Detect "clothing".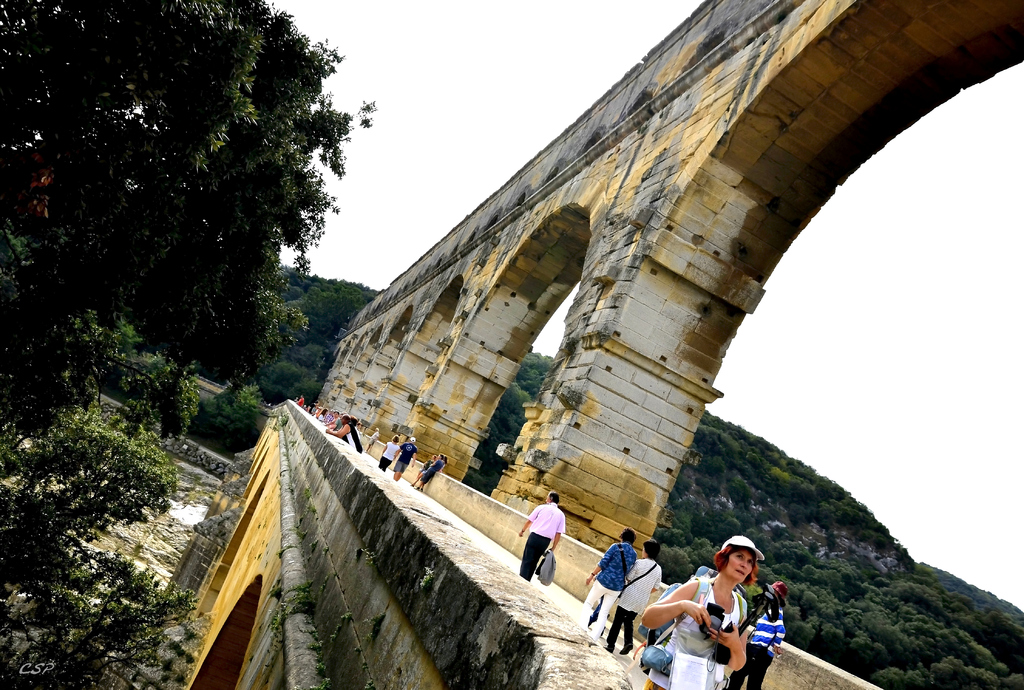
Detected at pyautogui.locateOnScreen(616, 554, 666, 643).
